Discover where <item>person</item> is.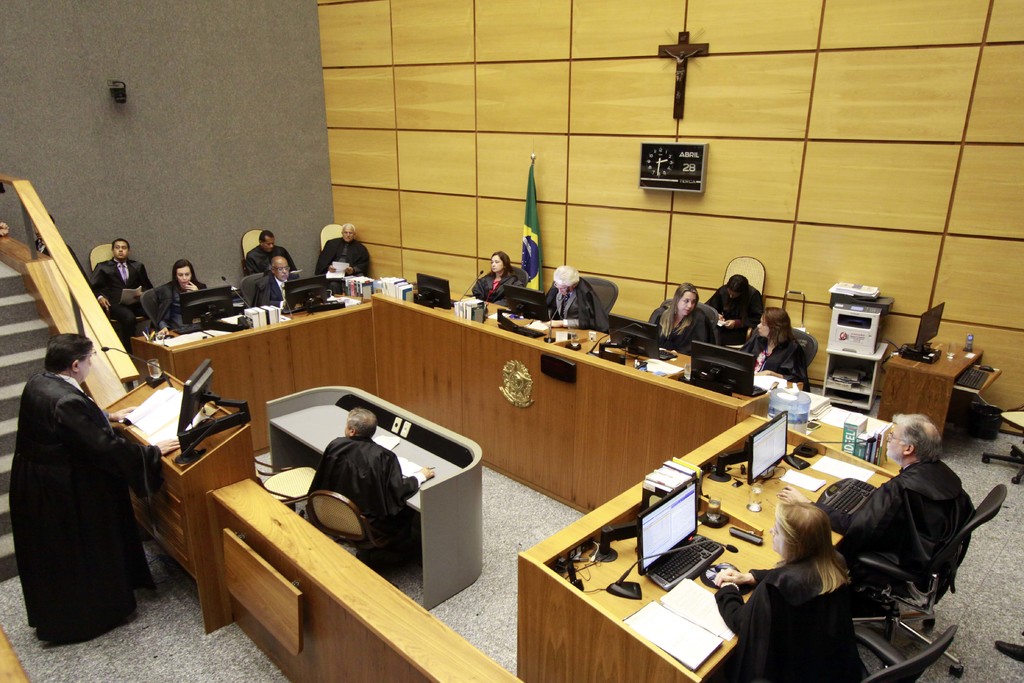
Discovered at detection(804, 470, 944, 618).
